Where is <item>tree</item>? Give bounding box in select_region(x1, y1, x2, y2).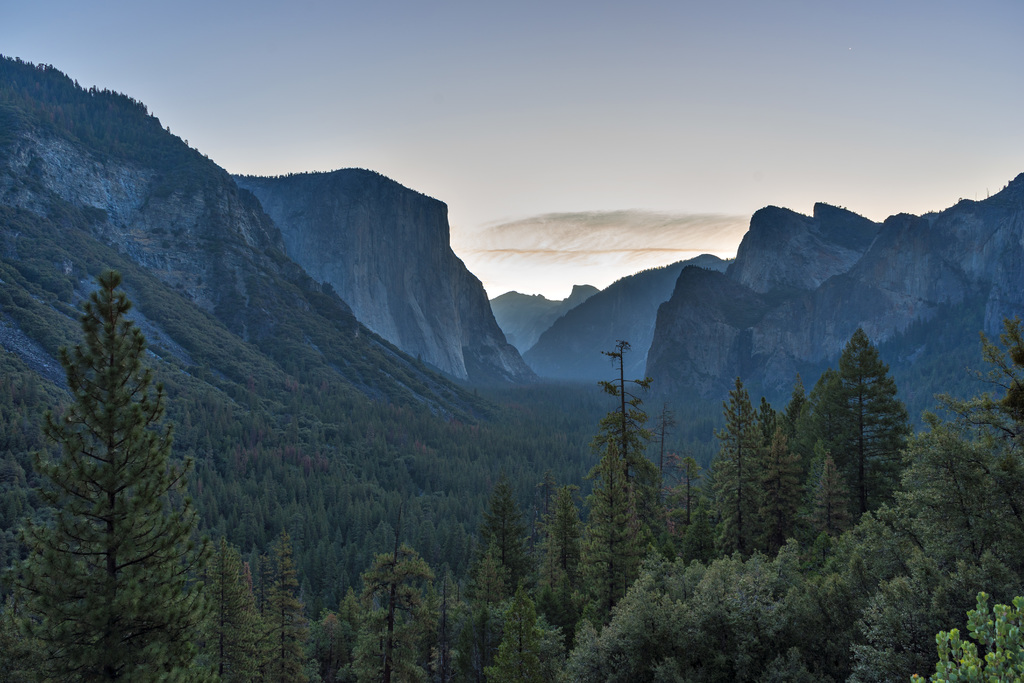
select_region(262, 529, 317, 682).
